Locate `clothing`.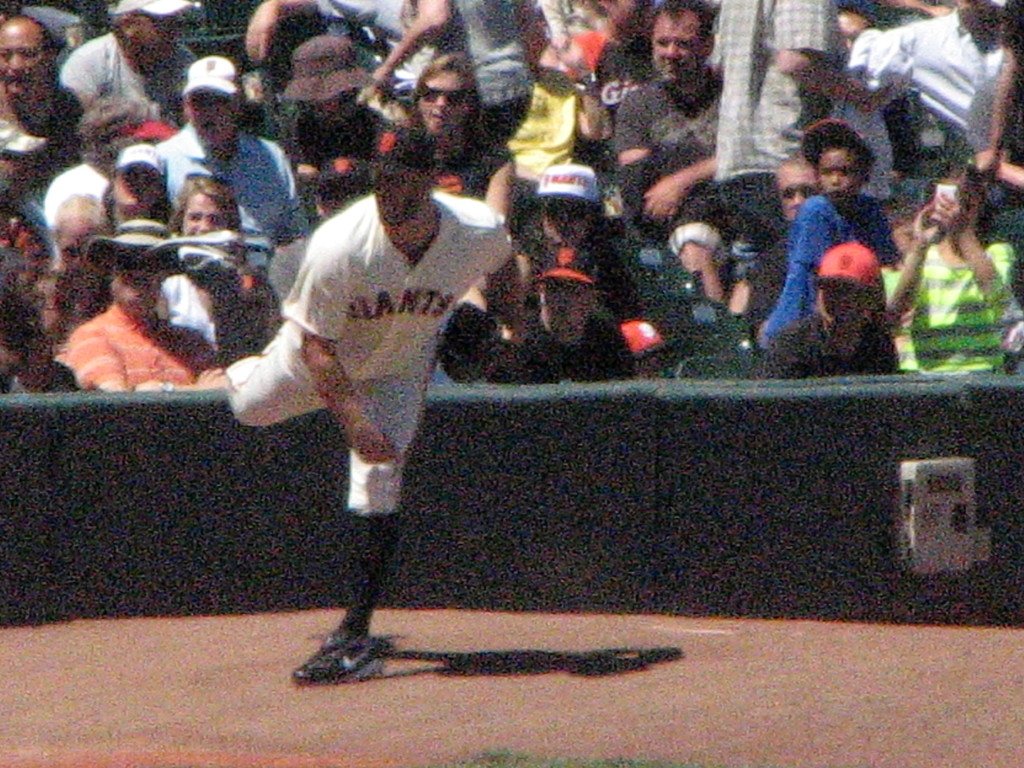
Bounding box: 491, 232, 660, 322.
